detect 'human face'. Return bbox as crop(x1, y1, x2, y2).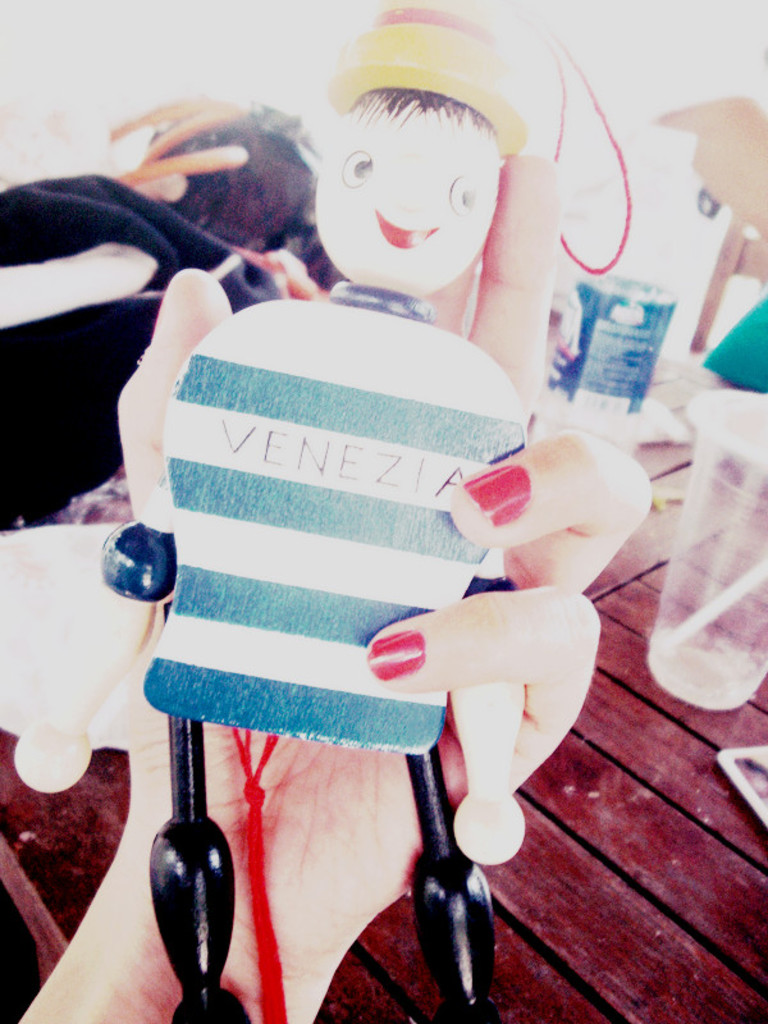
crop(320, 88, 494, 279).
